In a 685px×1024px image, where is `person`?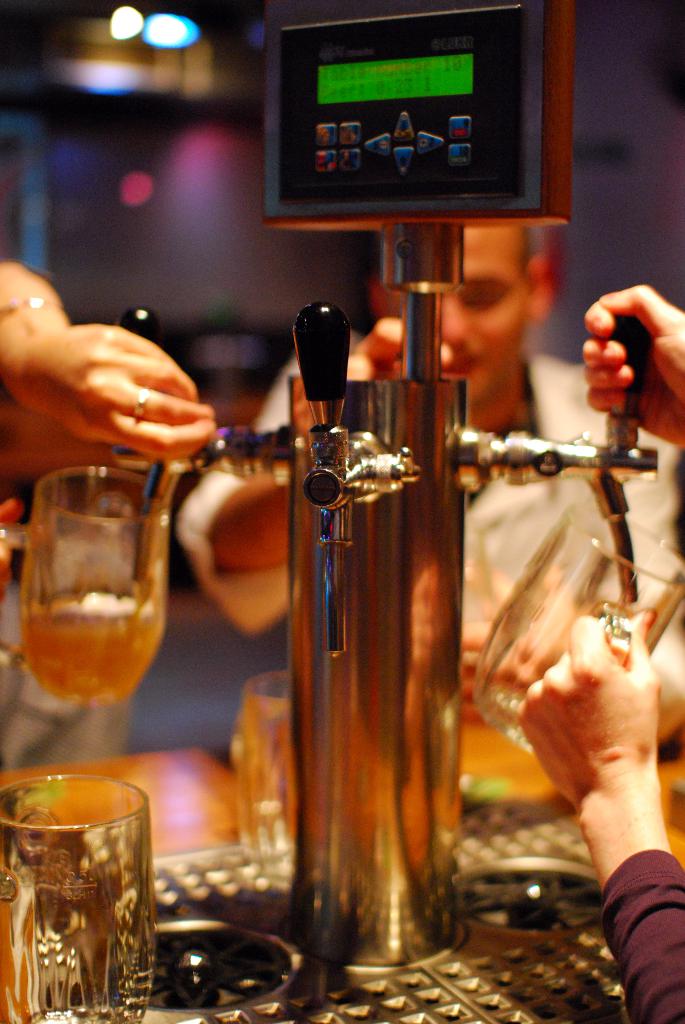
165/212/684/842.
